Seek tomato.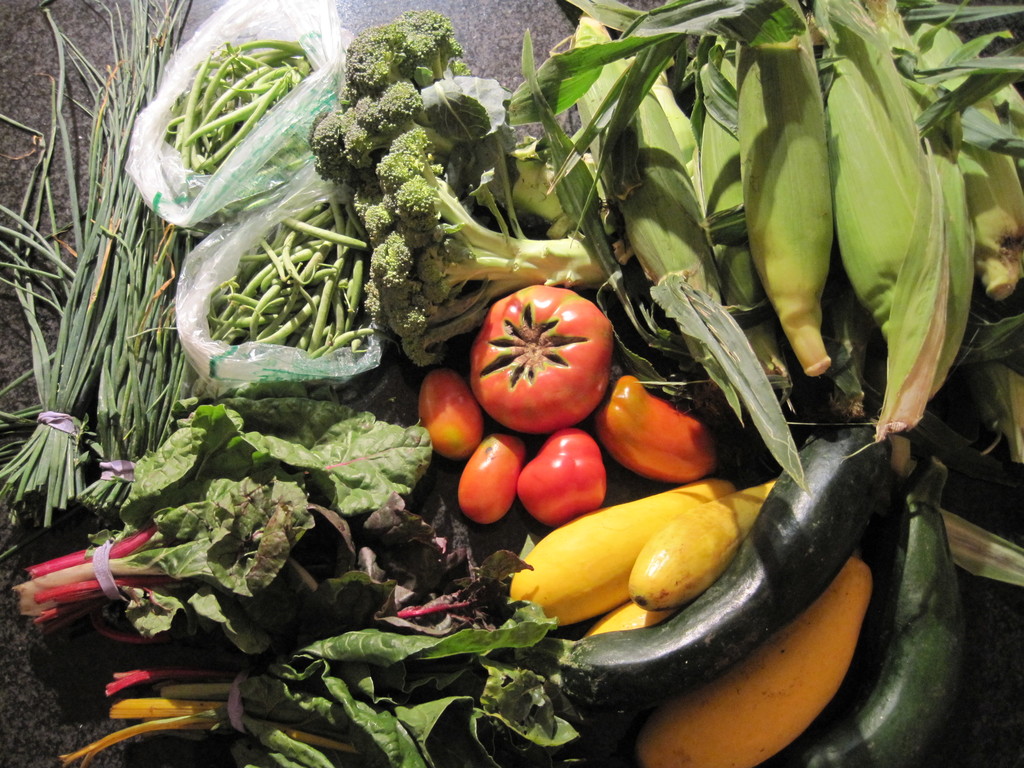
513 431 609 531.
